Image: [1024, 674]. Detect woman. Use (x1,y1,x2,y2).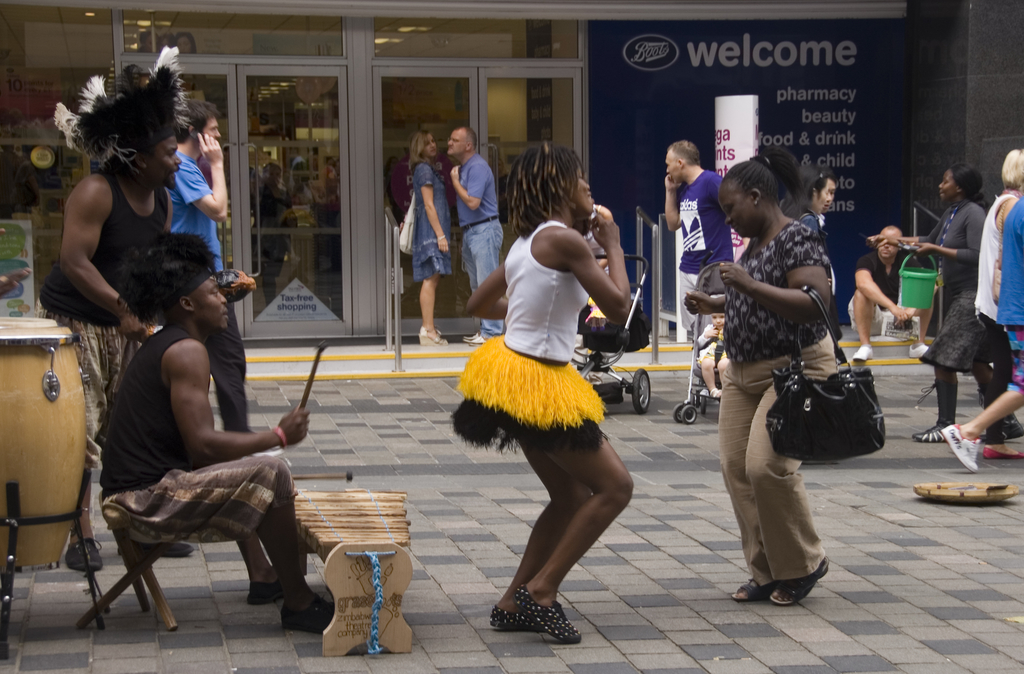
(462,182,641,623).
